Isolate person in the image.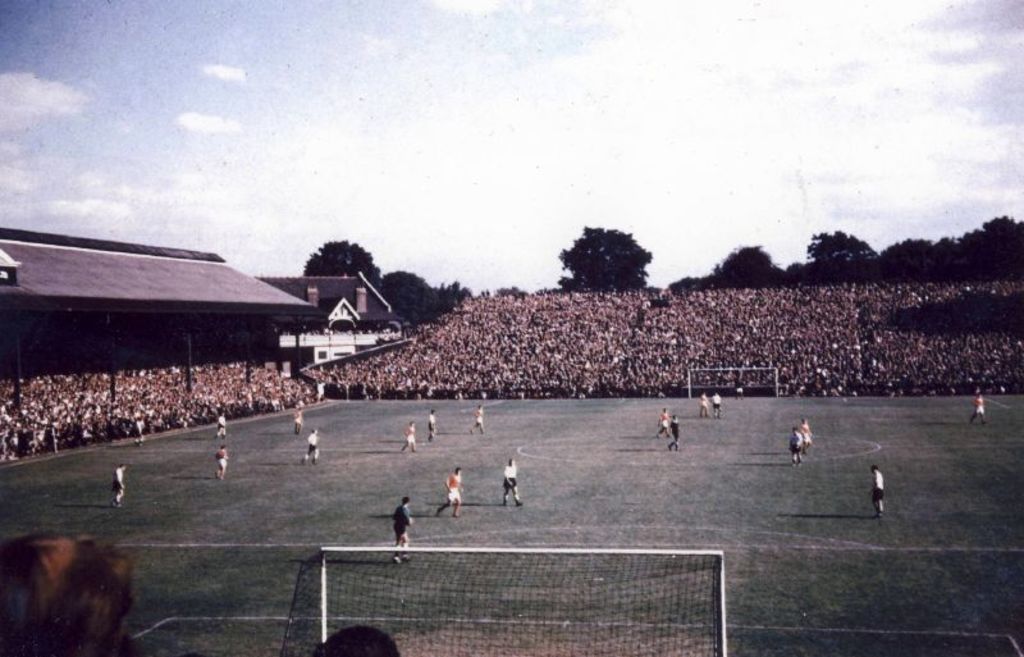
Isolated region: pyautogui.locateOnScreen(212, 447, 232, 482).
